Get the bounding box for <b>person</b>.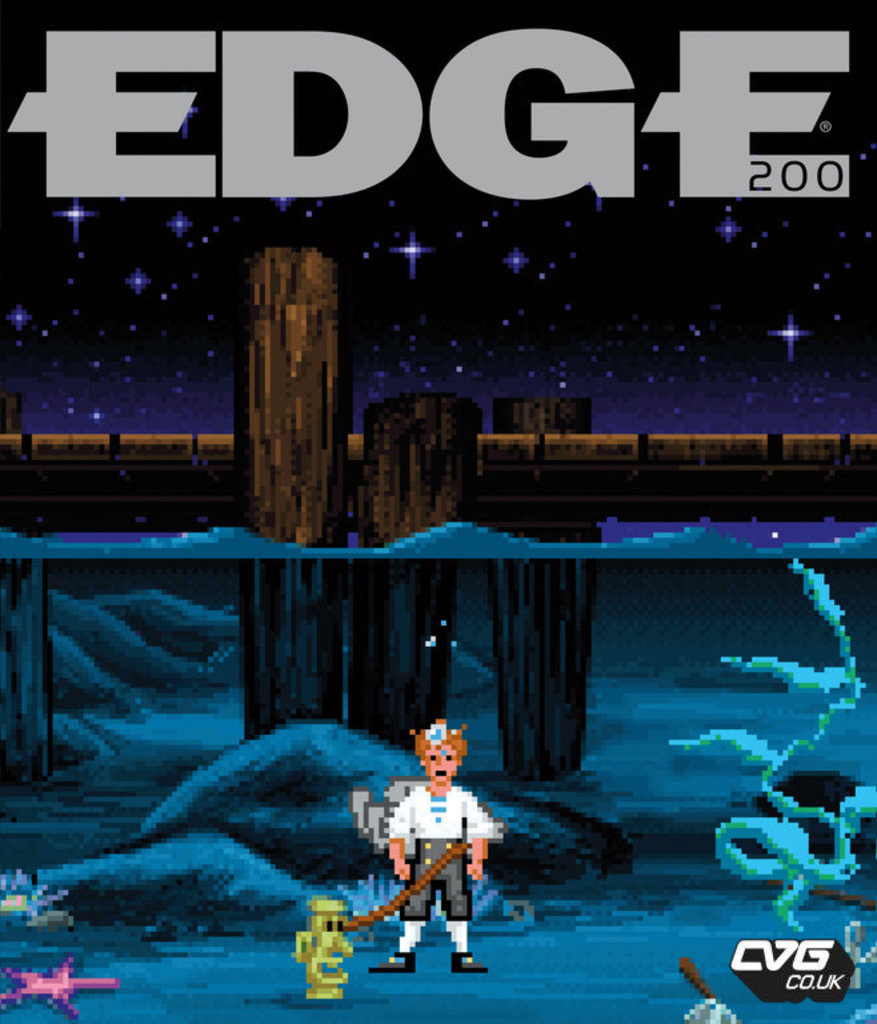
(x1=384, y1=713, x2=500, y2=973).
